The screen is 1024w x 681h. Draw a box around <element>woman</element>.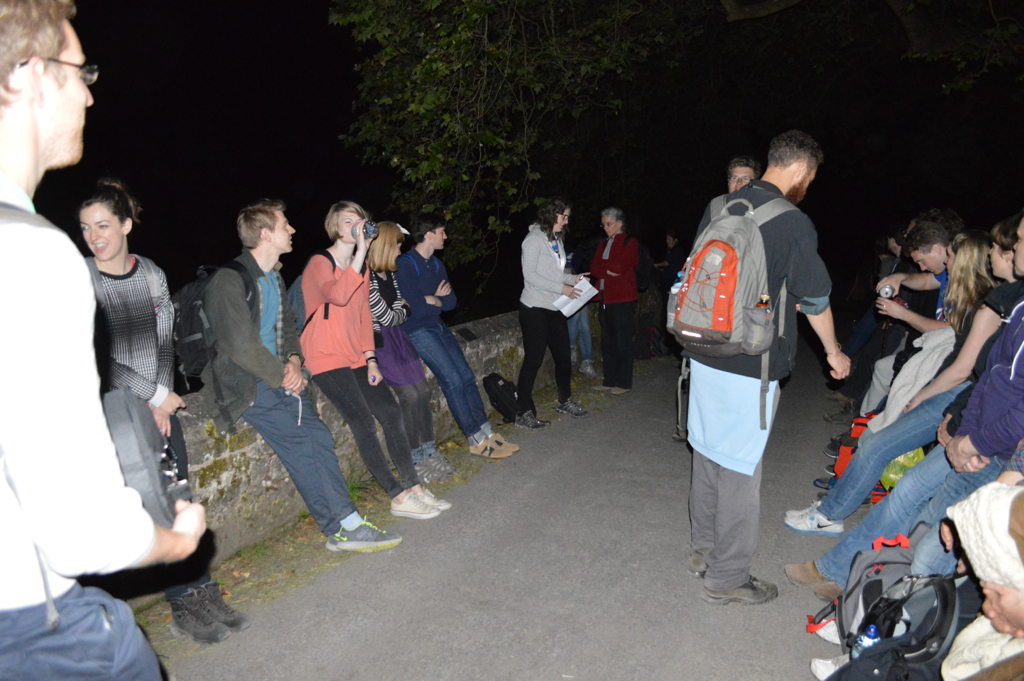
874,237,997,362.
